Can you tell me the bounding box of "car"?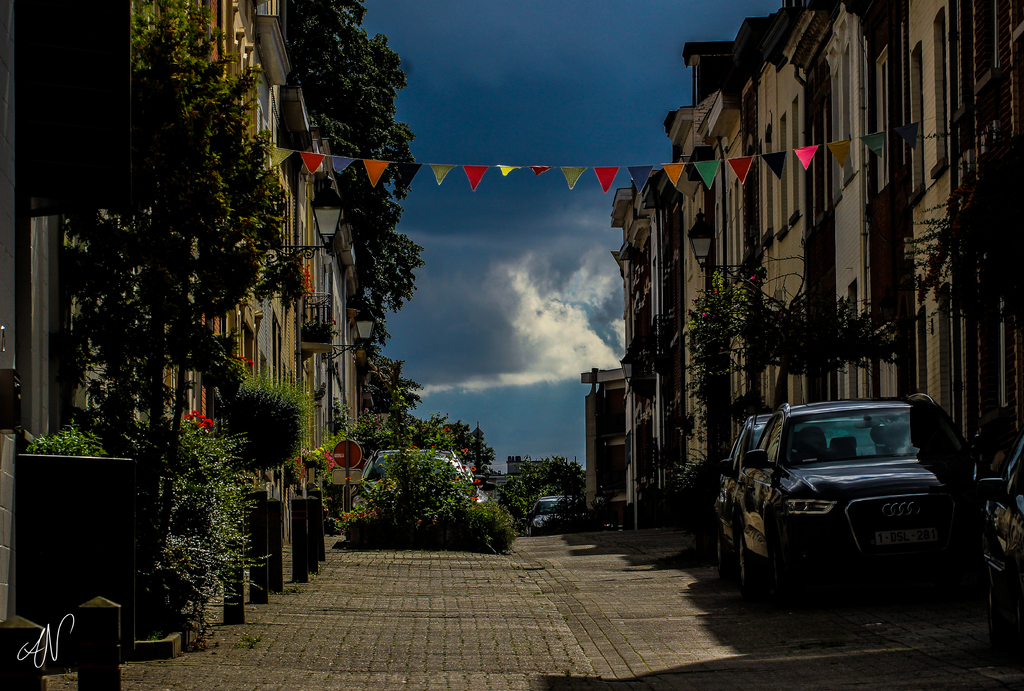
locate(528, 490, 586, 539).
